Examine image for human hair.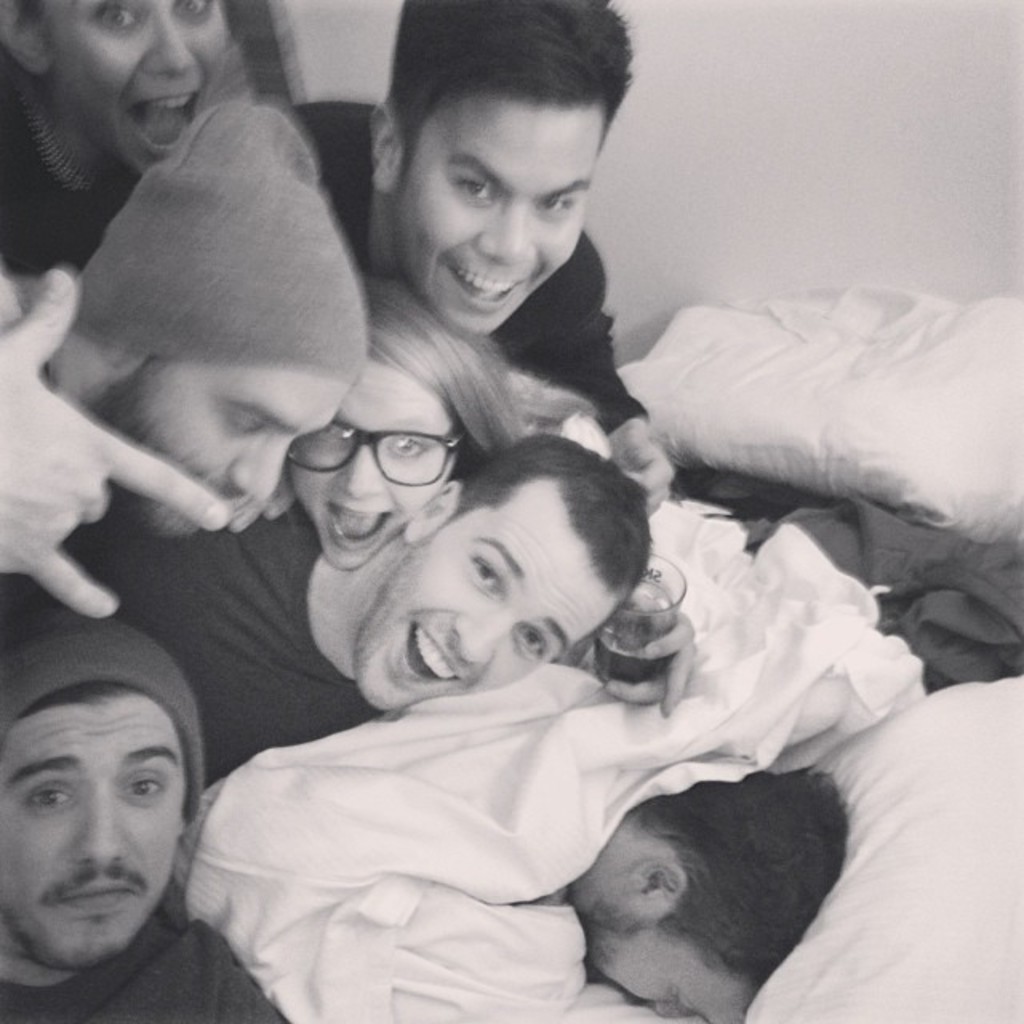
Examination result: pyautogui.locateOnScreen(14, 682, 146, 718).
